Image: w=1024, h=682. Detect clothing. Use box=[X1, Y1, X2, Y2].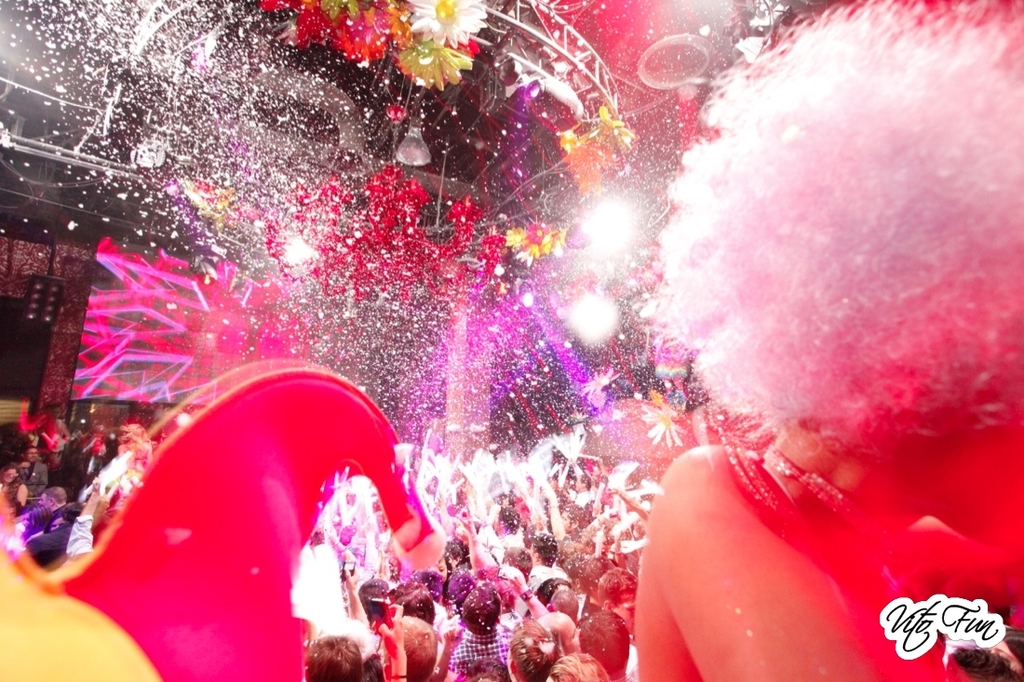
box=[61, 513, 94, 561].
